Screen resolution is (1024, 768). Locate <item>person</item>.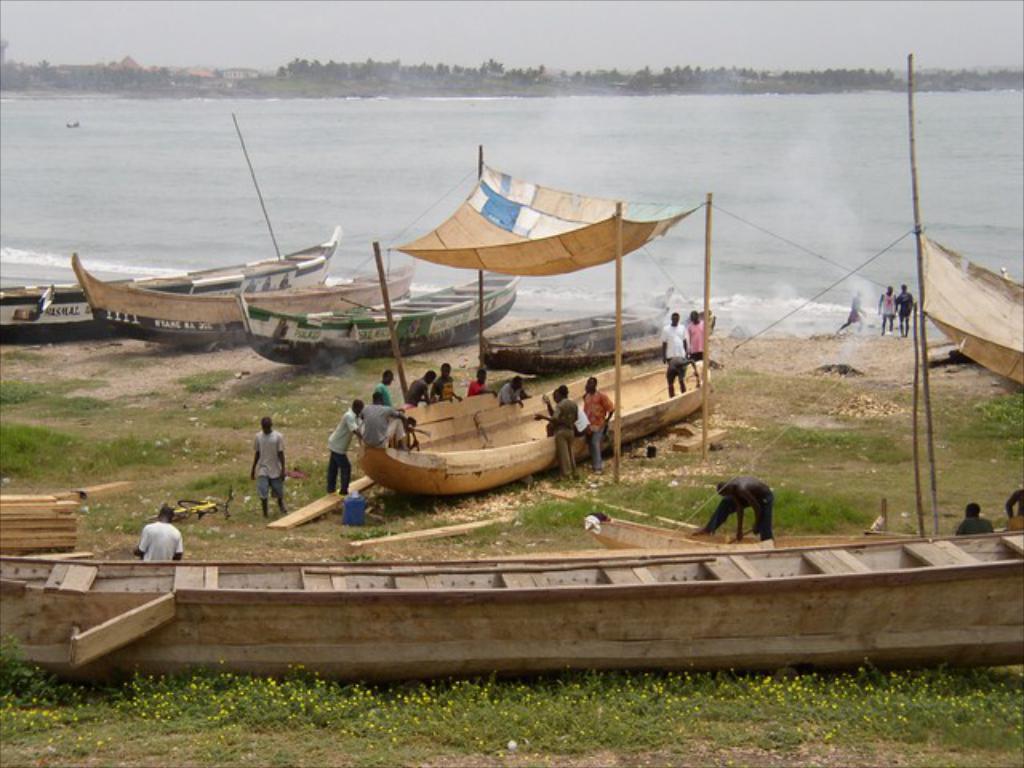
366,368,392,405.
